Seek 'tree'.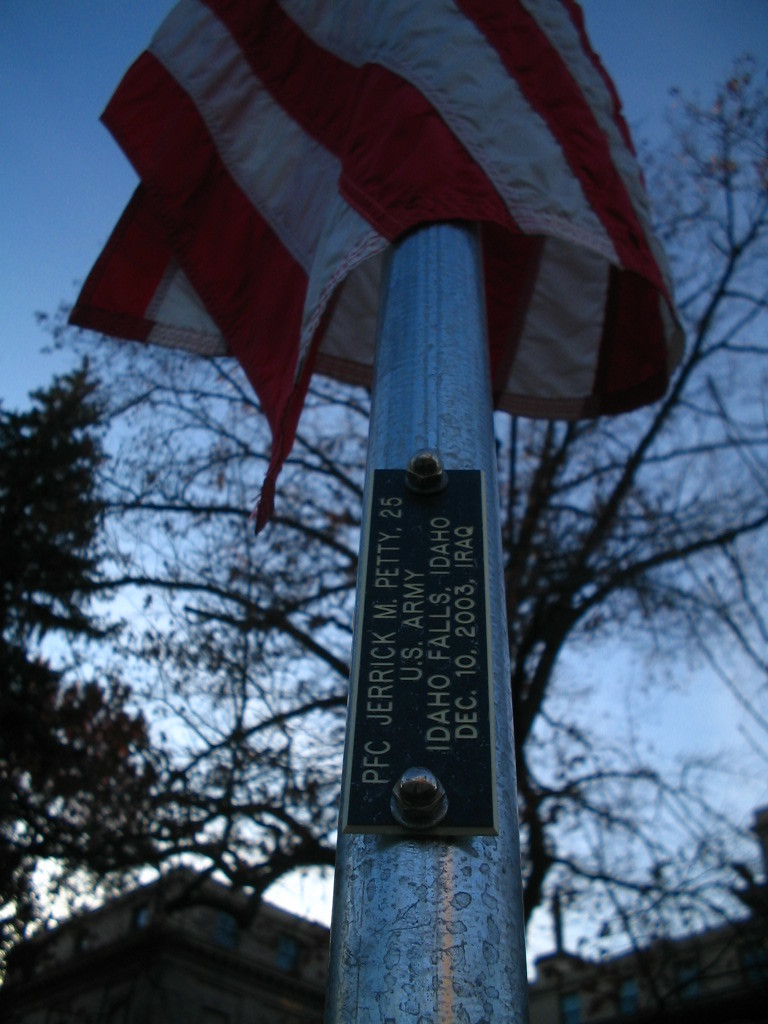
<region>10, 316, 115, 669</region>.
